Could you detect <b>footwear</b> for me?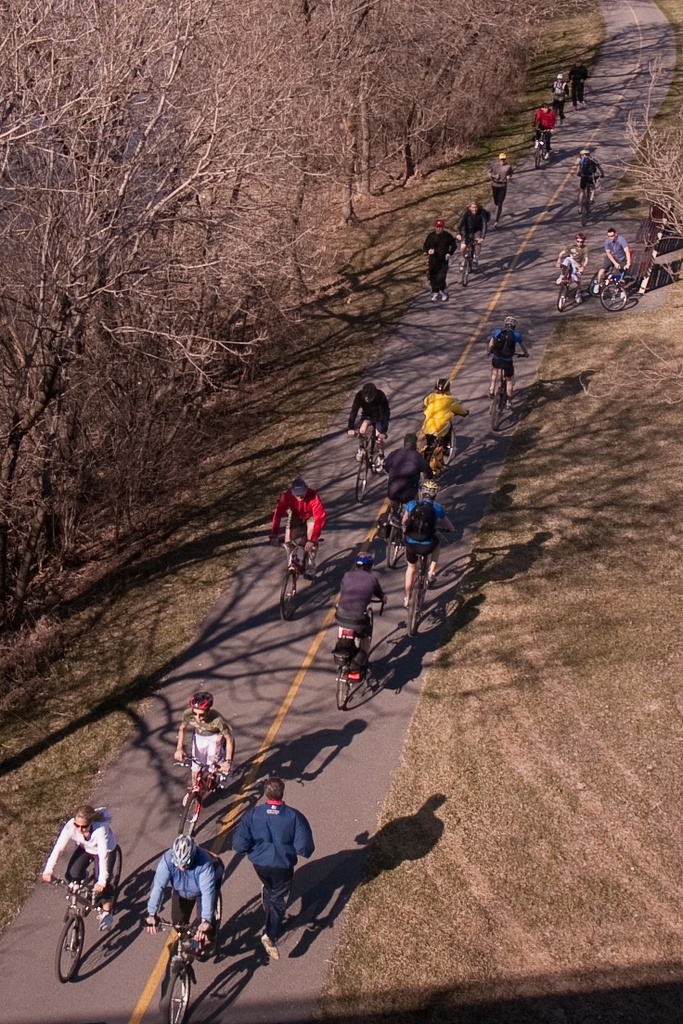
Detection result: bbox=[182, 787, 193, 807].
